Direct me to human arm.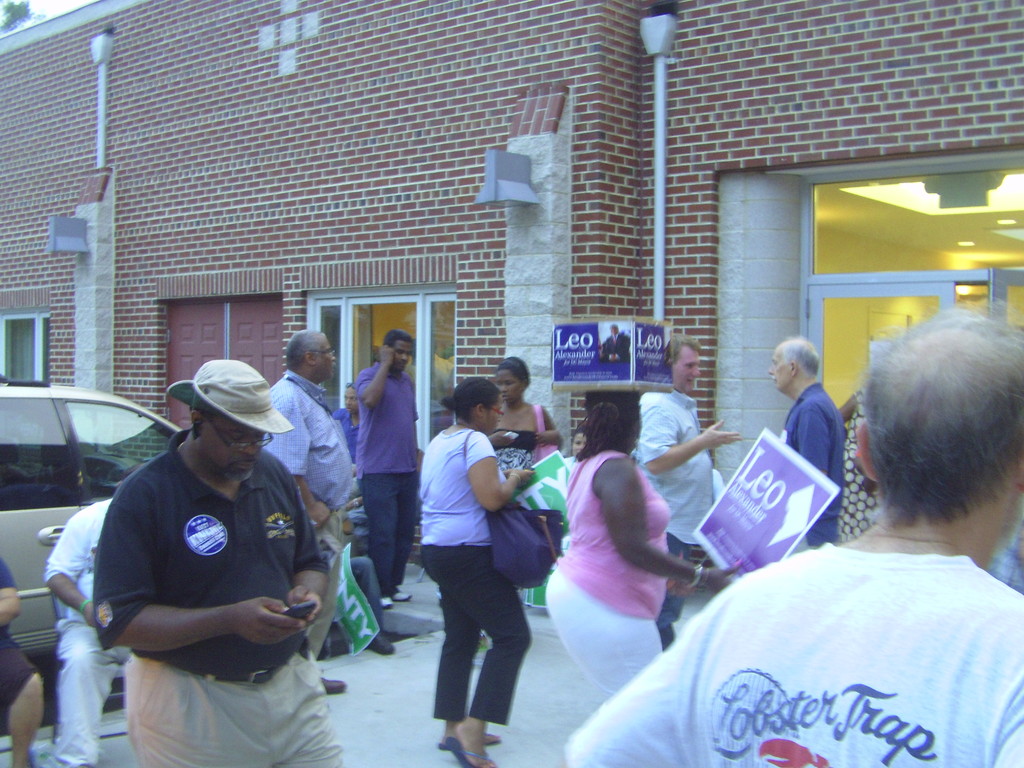
Direction: (525, 404, 564, 447).
